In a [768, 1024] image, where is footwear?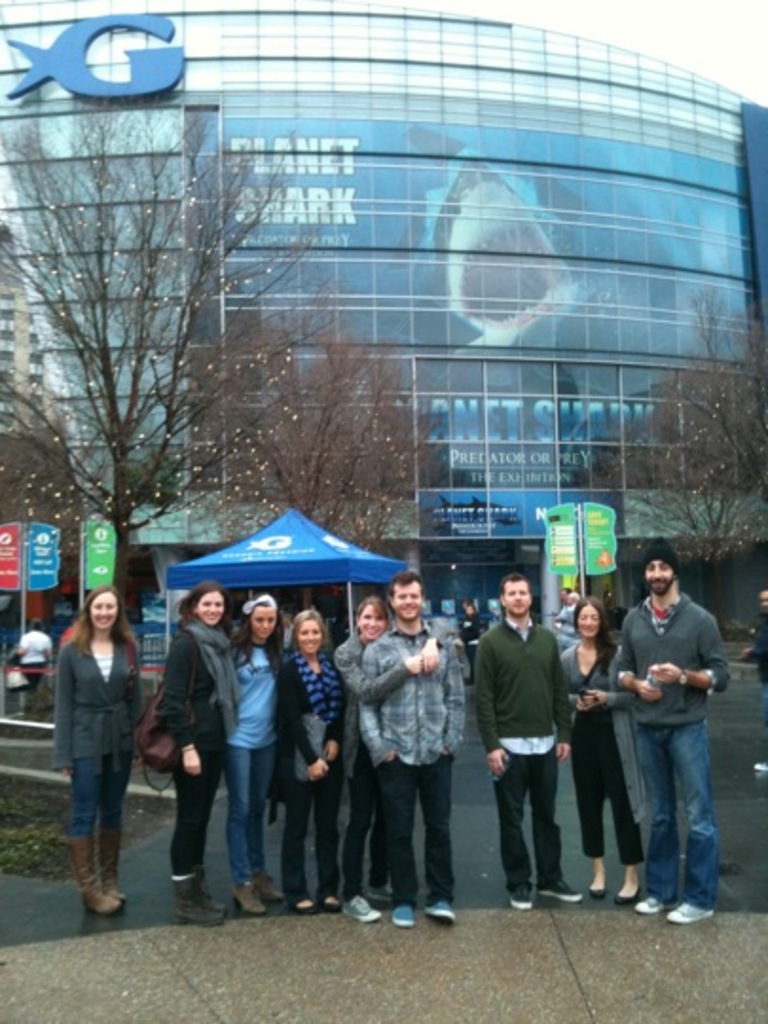
rect(664, 897, 709, 920).
